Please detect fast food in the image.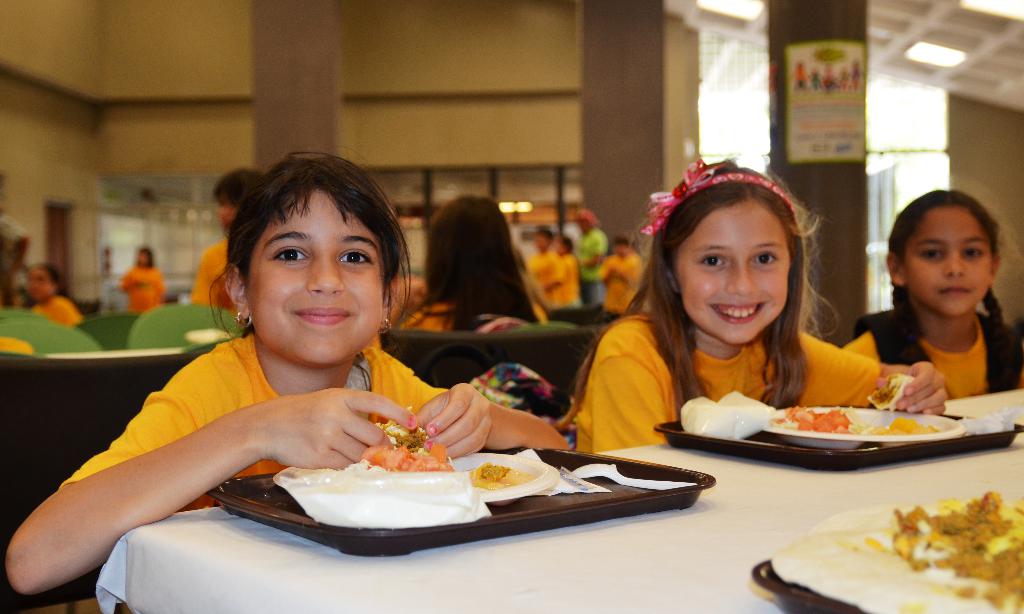
784:391:923:439.
